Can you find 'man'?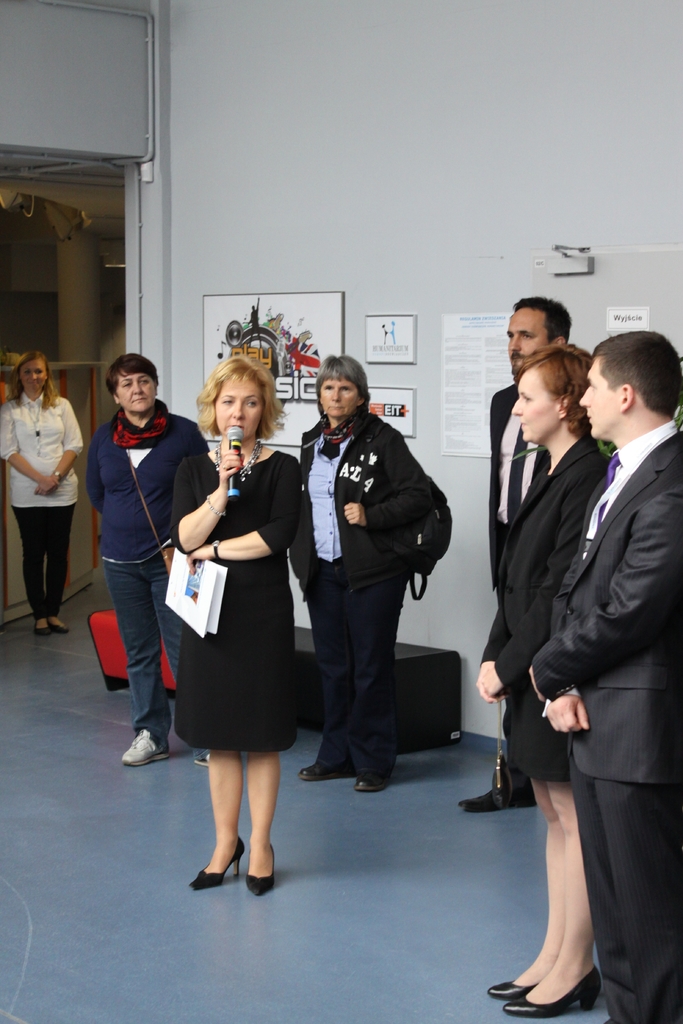
Yes, bounding box: box(527, 332, 682, 1023).
